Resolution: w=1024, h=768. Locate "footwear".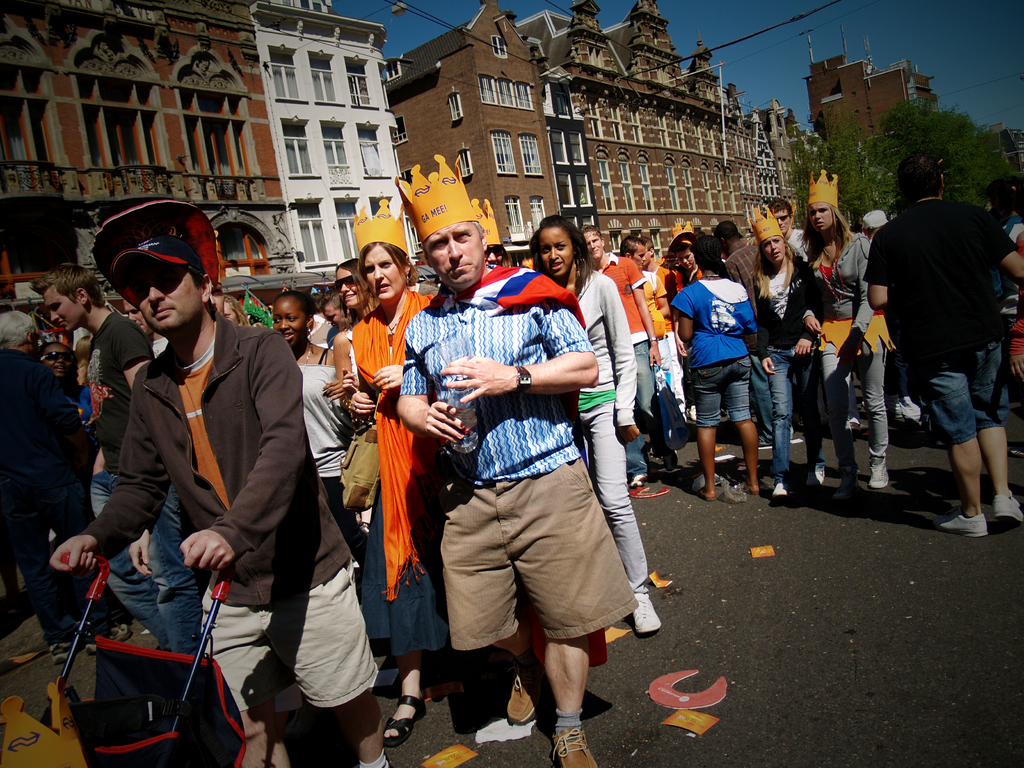
bbox=[699, 490, 719, 499].
